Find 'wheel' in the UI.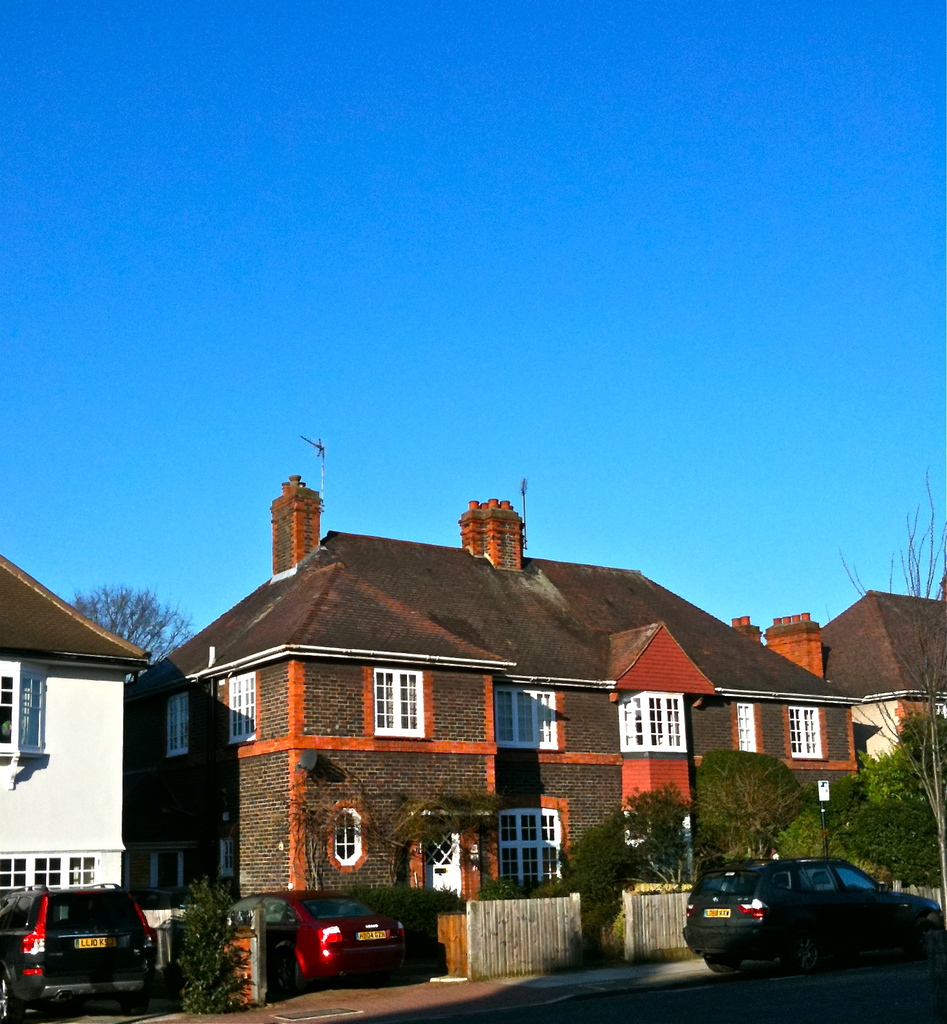
UI element at [268,953,304,995].
